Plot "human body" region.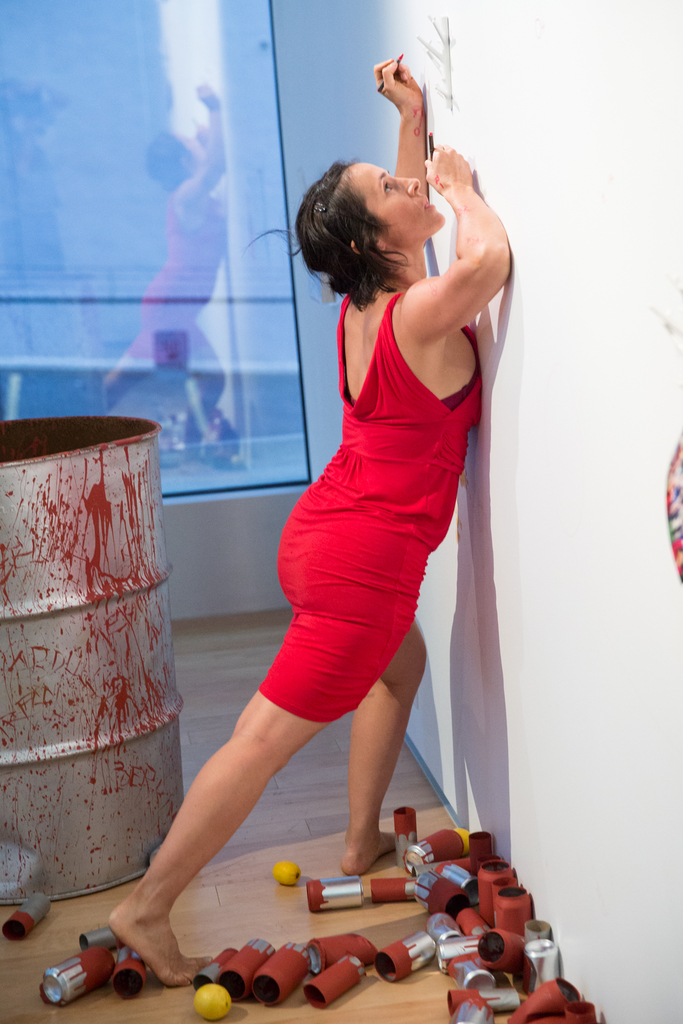
Plotted at 167:91:502:1023.
